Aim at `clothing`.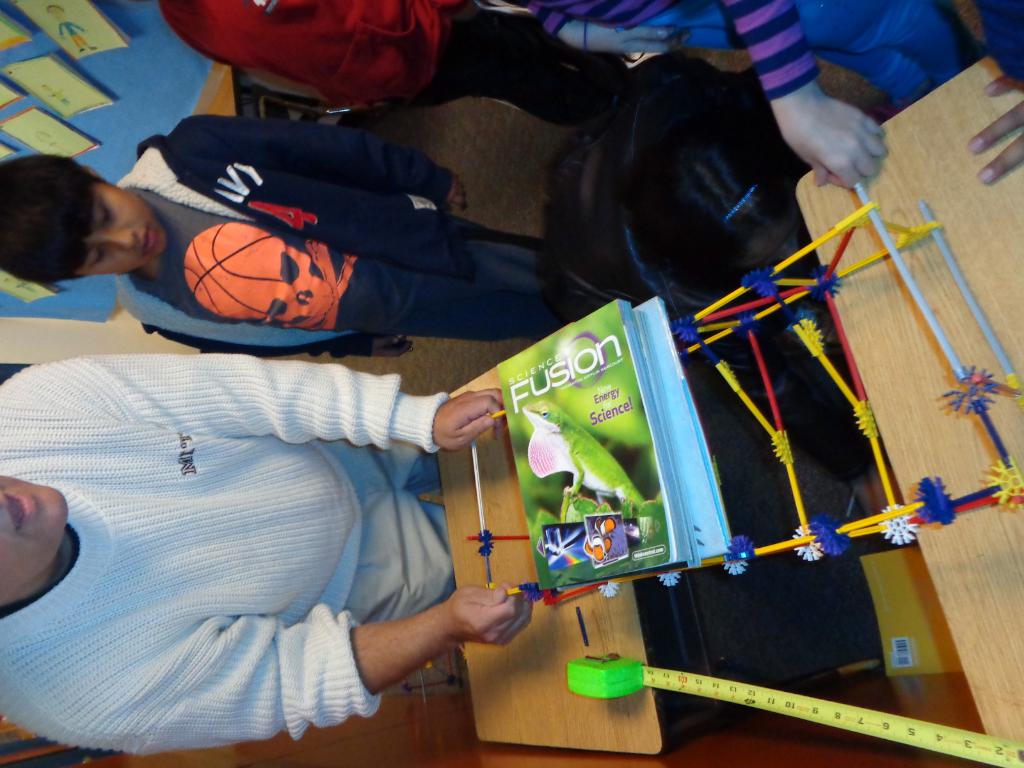
Aimed at (156, 0, 604, 116).
